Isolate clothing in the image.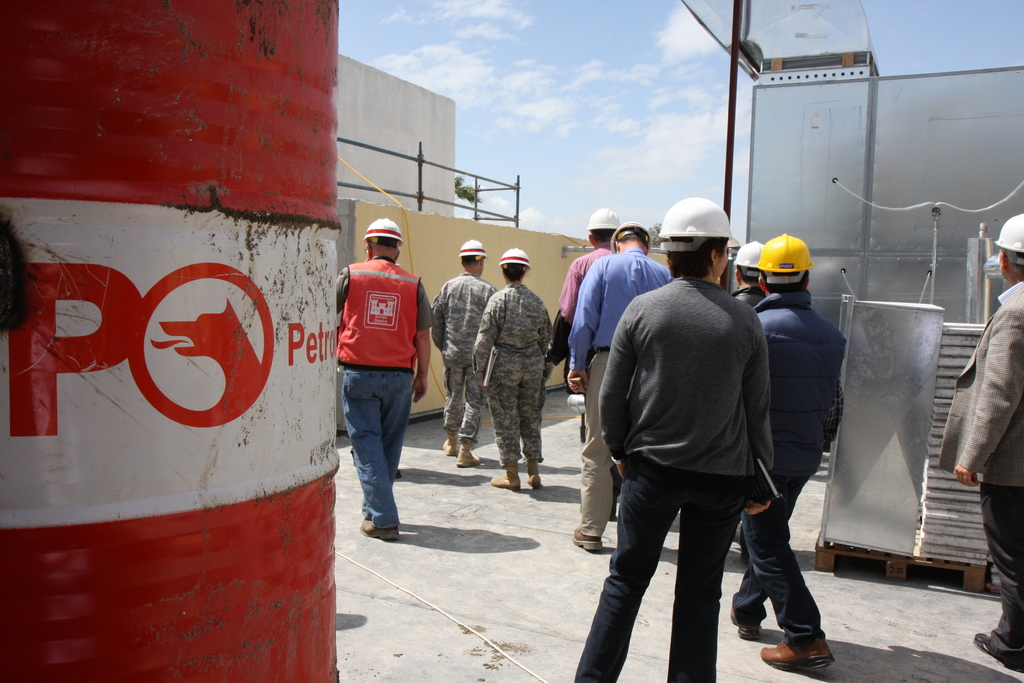
Isolated region: Rect(474, 283, 553, 465).
